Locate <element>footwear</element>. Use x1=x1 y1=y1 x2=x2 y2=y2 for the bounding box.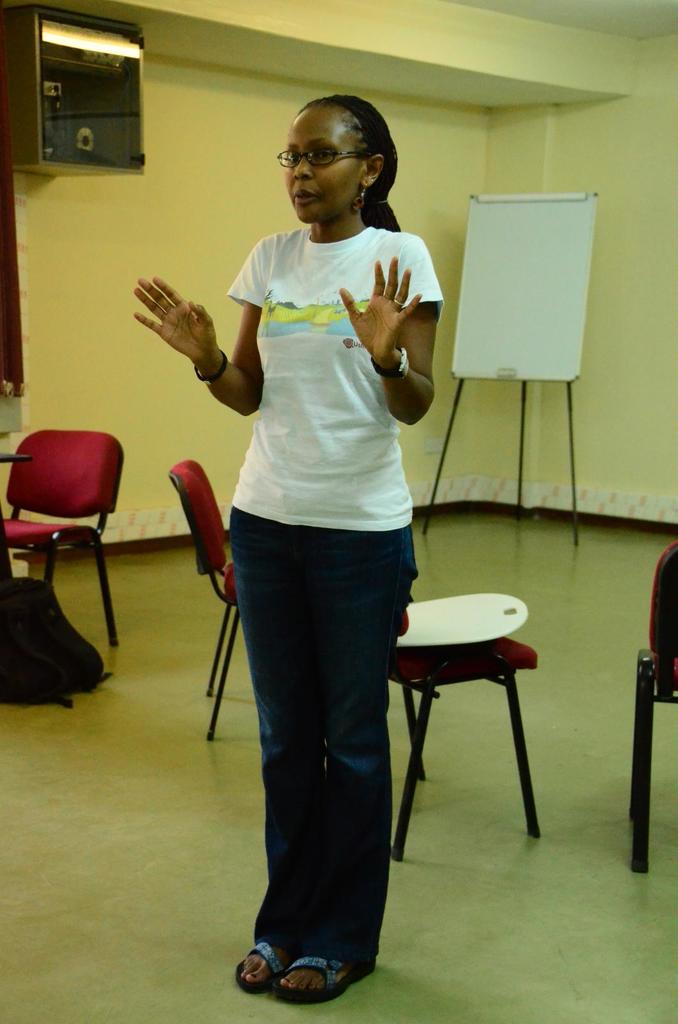
x1=237 y1=929 x2=375 y2=1011.
